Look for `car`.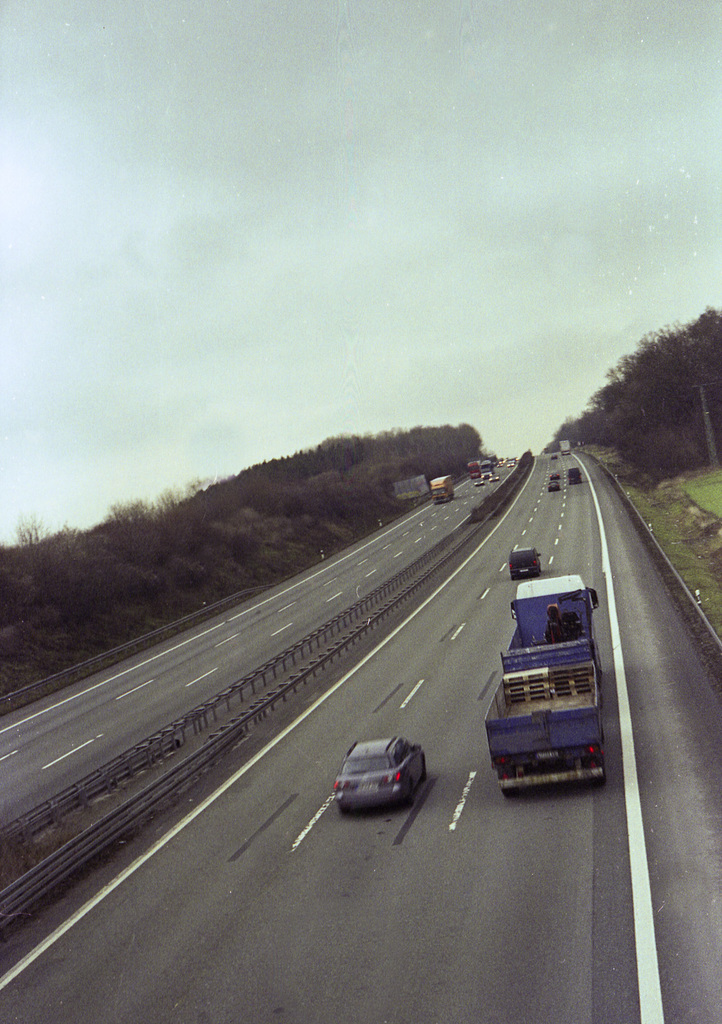
Found: bbox=[497, 463, 502, 470].
